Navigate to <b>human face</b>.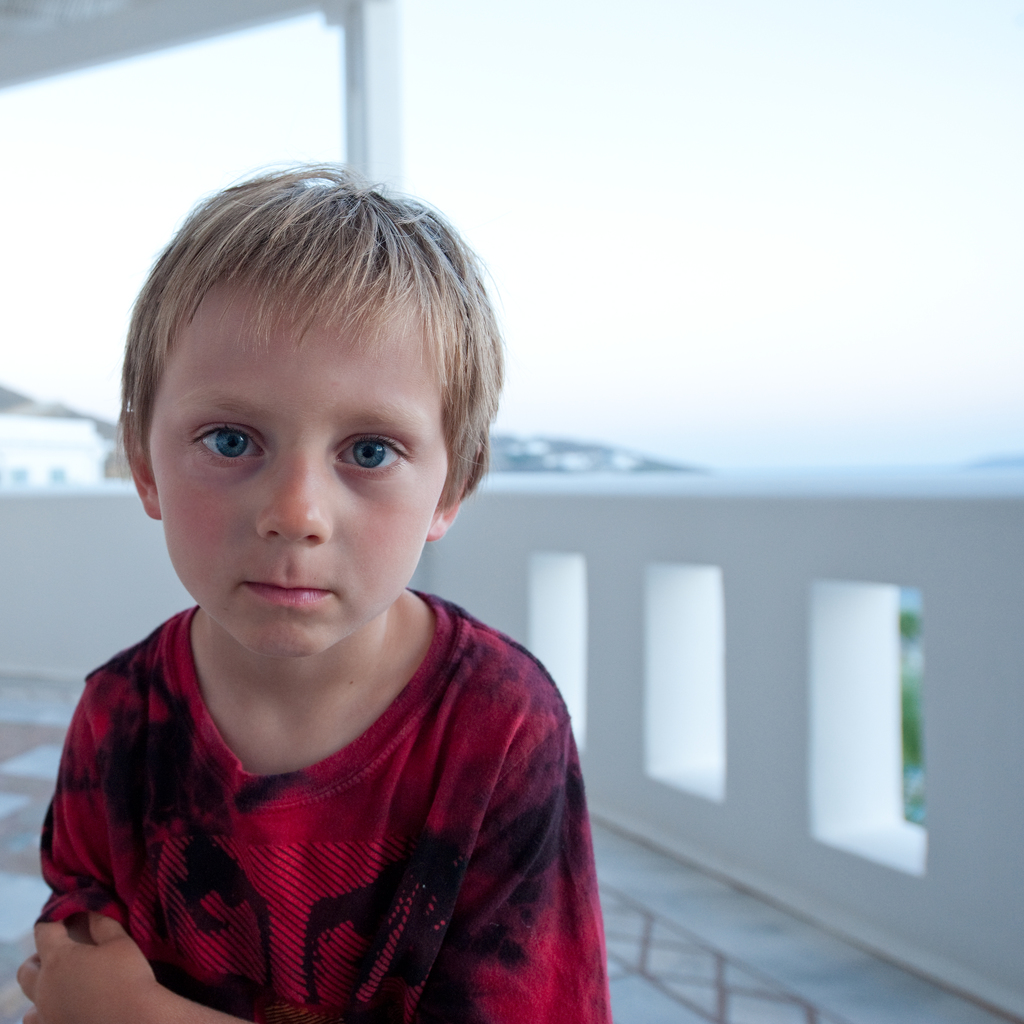
Navigation target: bbox(142, 273, 450, 659).
